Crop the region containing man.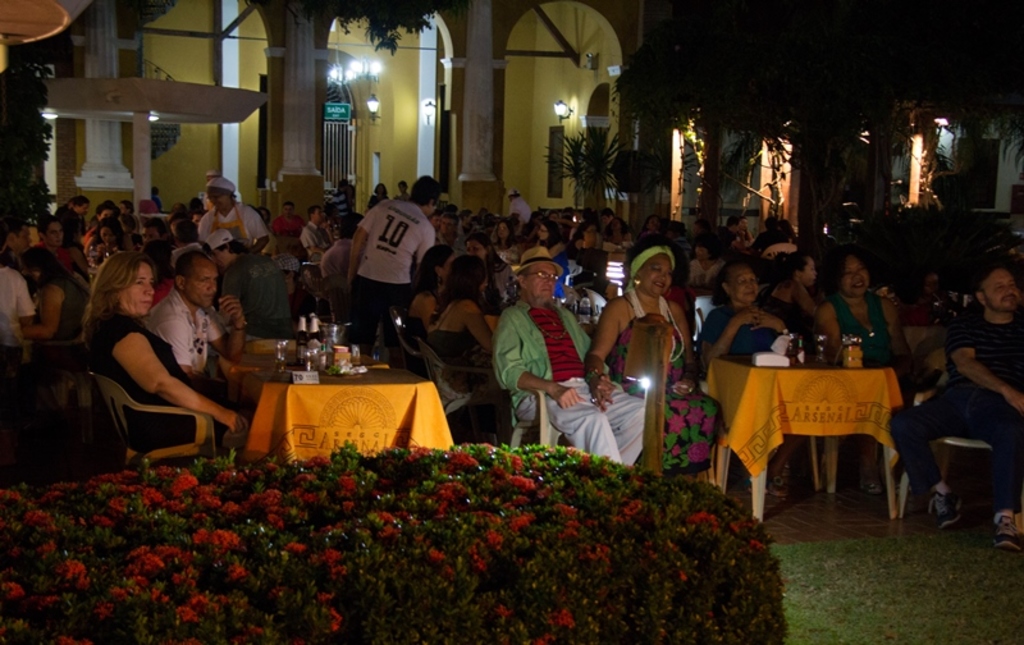
Crop region: (left=269, top=200, right=303, bottom=237).
